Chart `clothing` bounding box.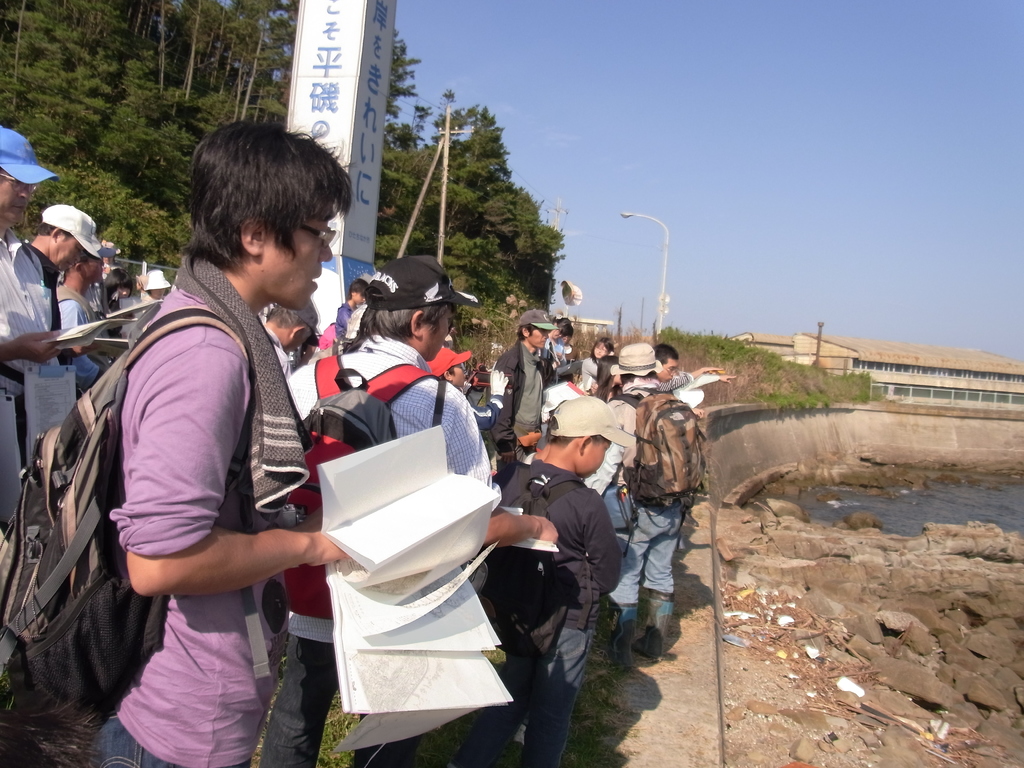
Charted: region(56, 287, 99, 401).
